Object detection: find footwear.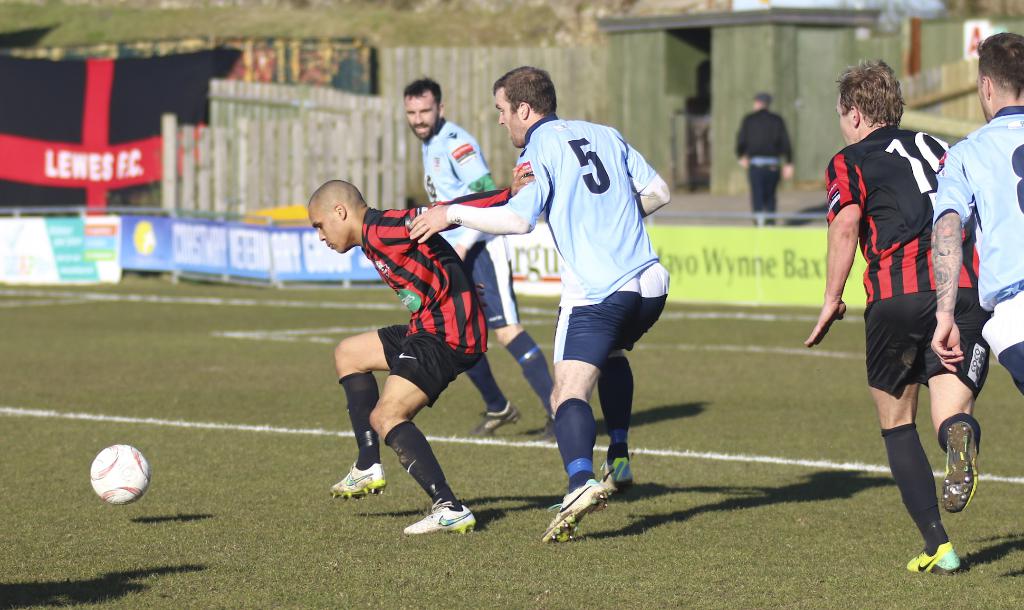
box=[598, 453, 633, 490].
